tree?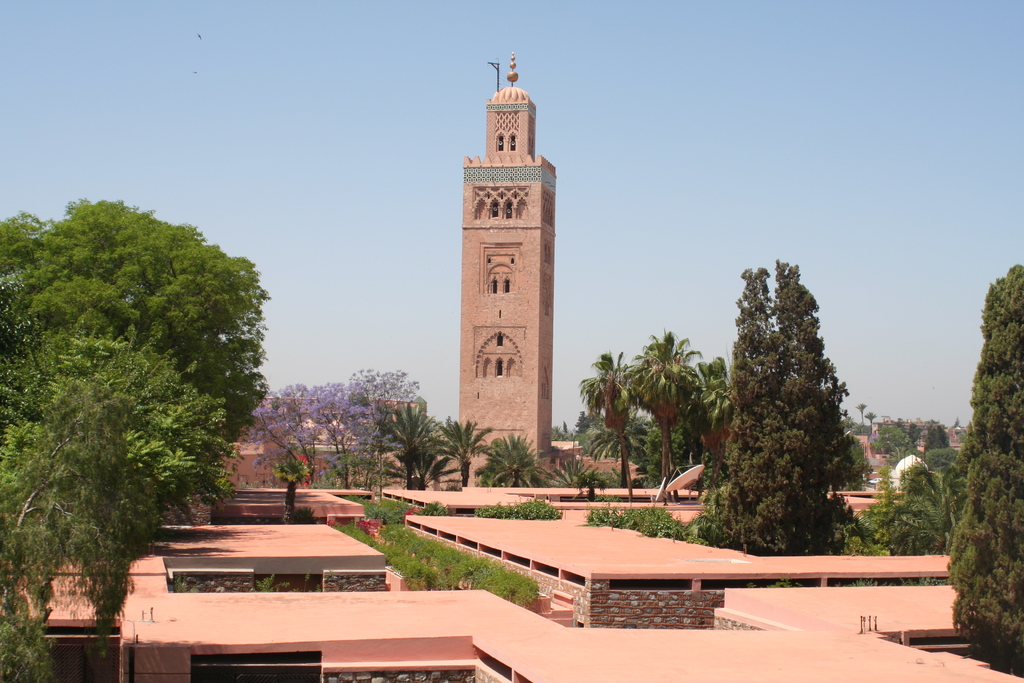
box=[337, 363, 420, 487]
